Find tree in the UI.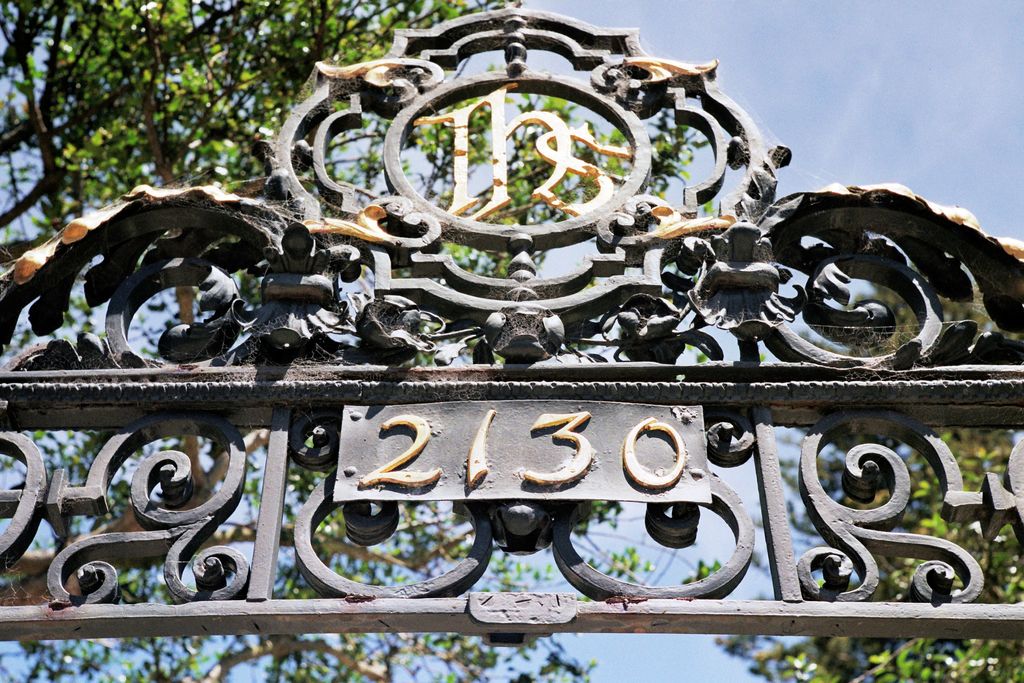
UI element at (0,0,769,278).
